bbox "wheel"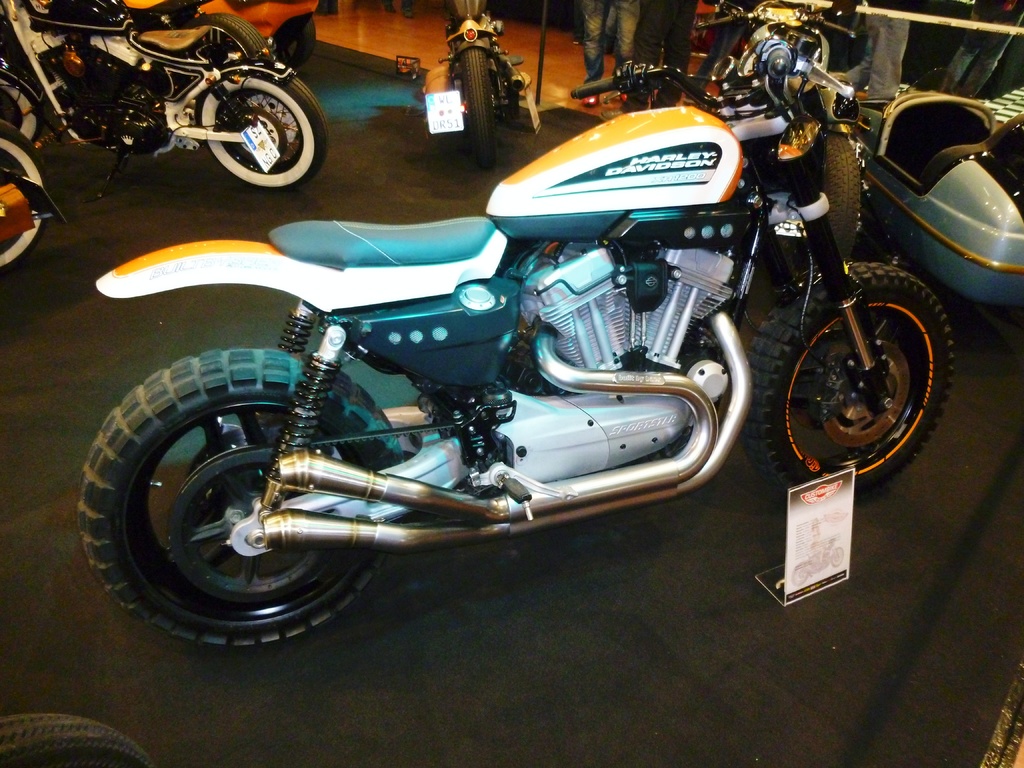
<region>0, 108, 45, 263</region>
